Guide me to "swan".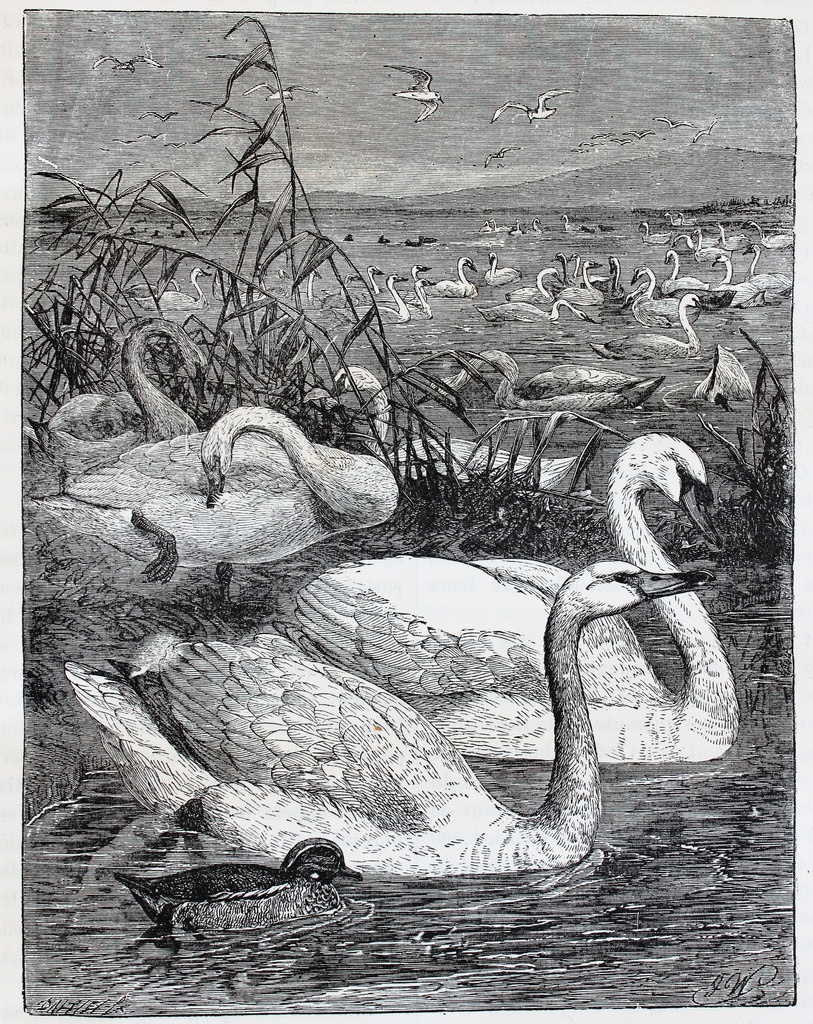
Guidance: locate(476, 296, 597, 328).
